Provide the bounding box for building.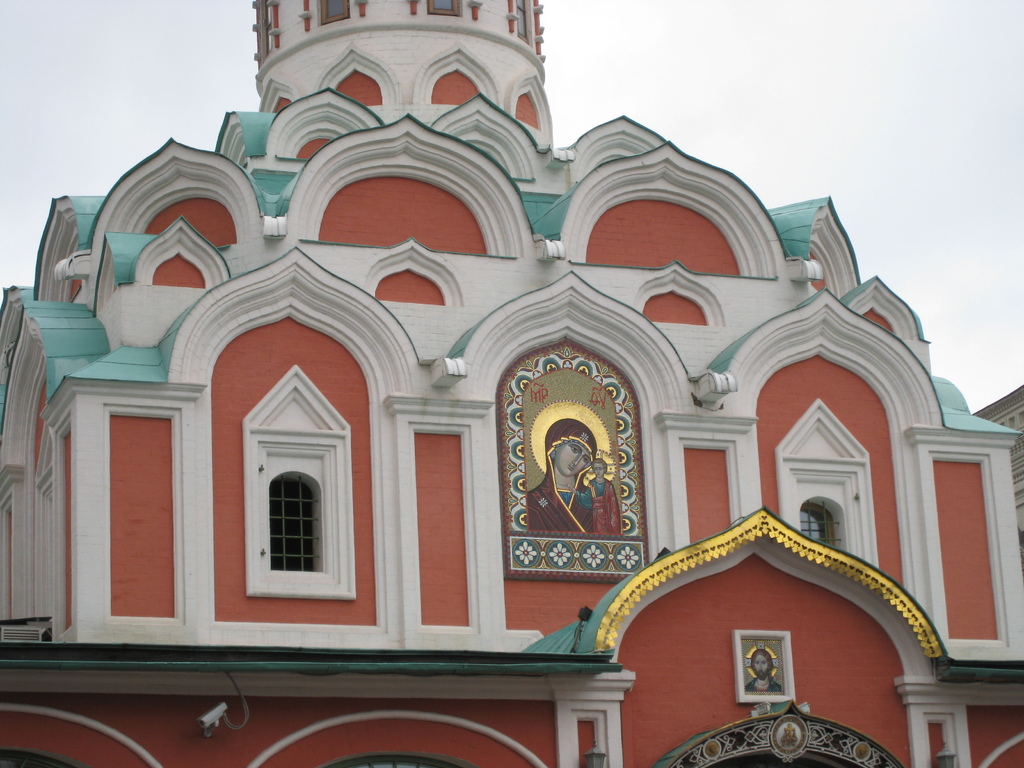
[left=0, top=0, right=1023, bottom=767].
